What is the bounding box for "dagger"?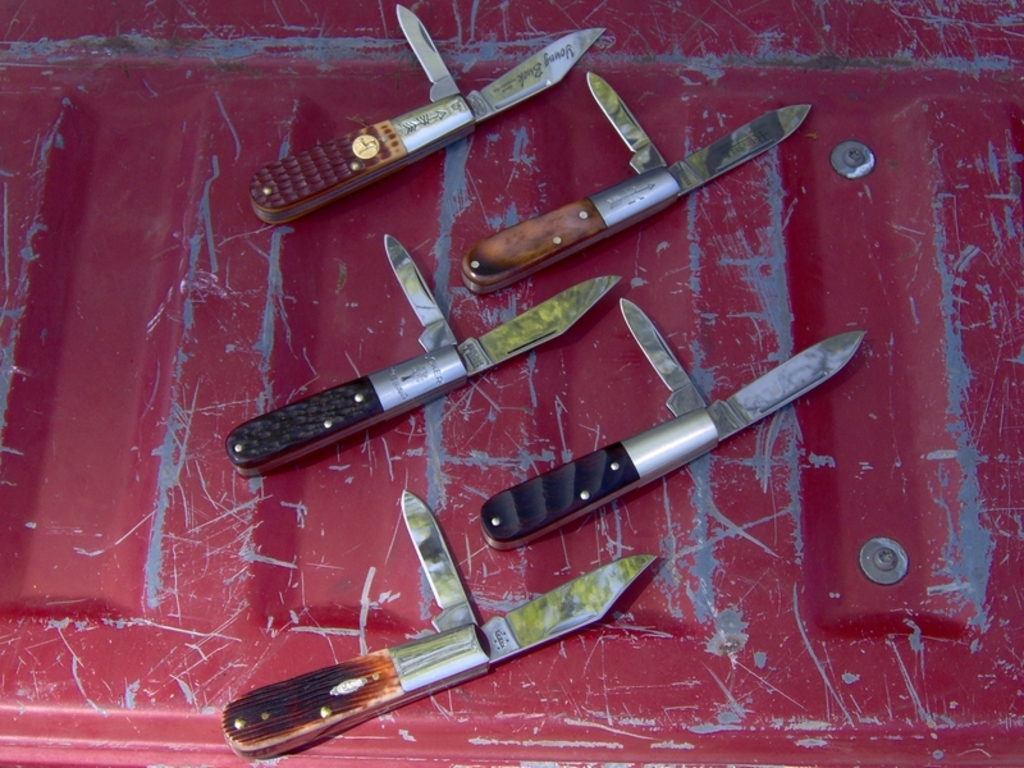
(x1=477, y1=296, x2=863, y2=550).
